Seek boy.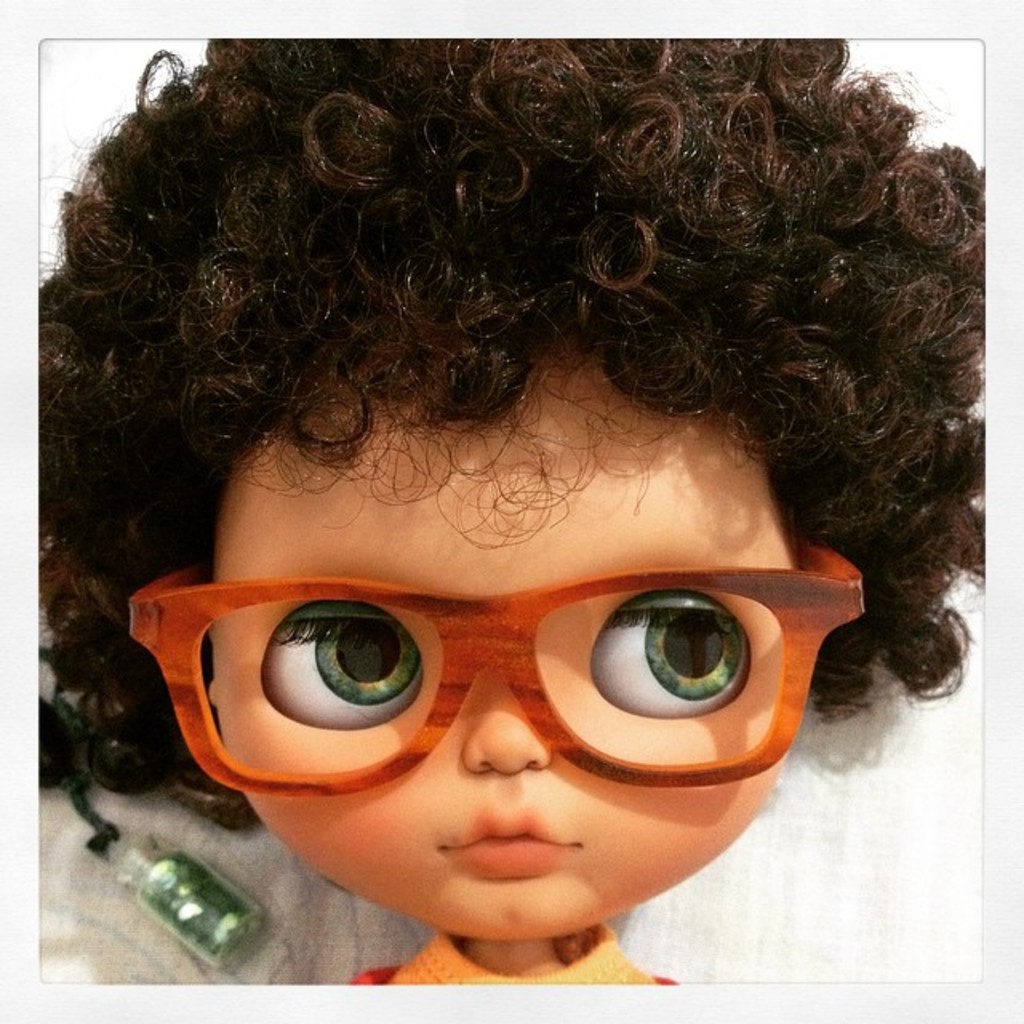
pyautogui.locateOnScreen(34, 37, 984, 986).
